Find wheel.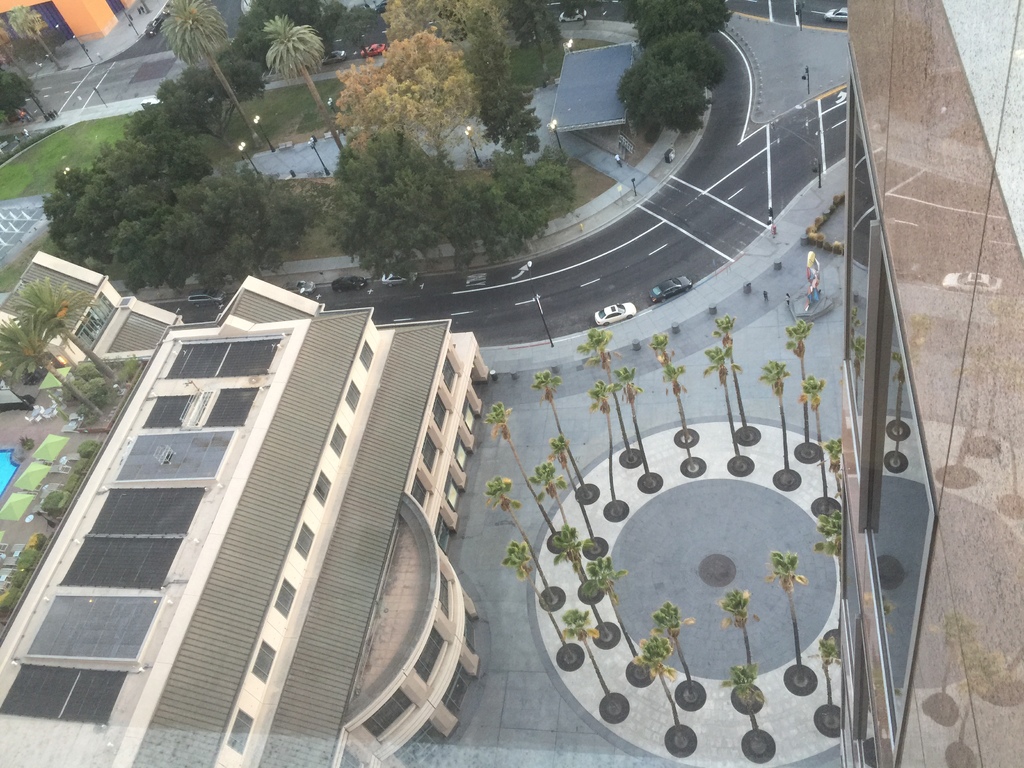
365/55/366/58.
